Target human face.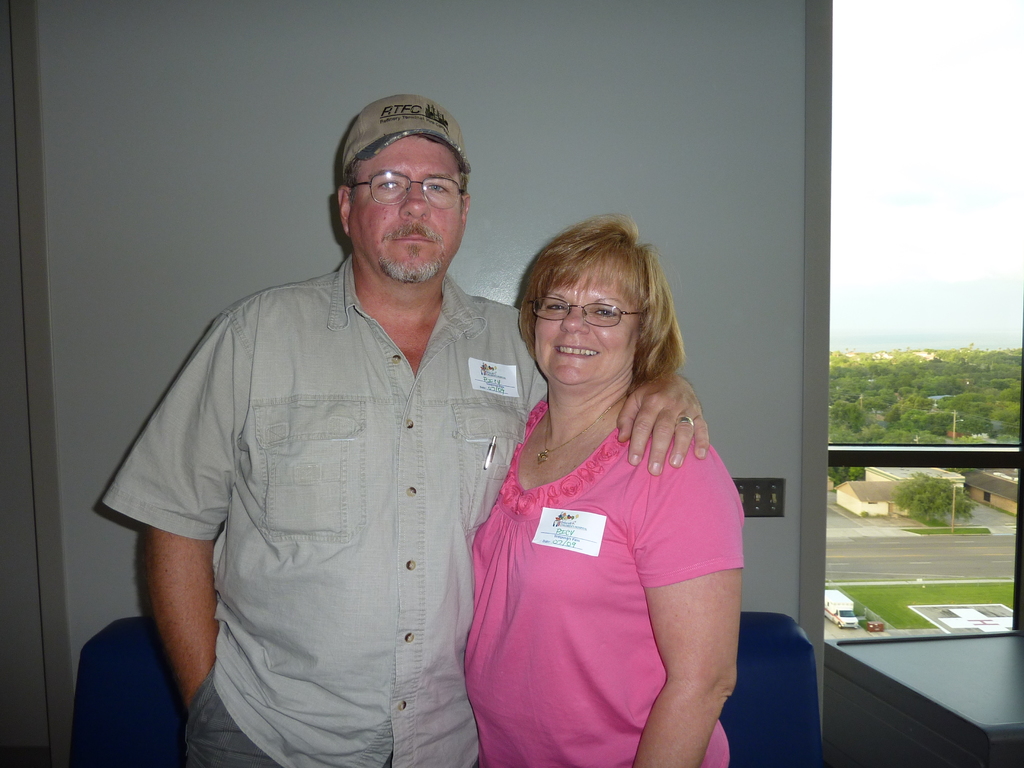
Target region: [x1=350, y1=135, x2=457, y2=282].
